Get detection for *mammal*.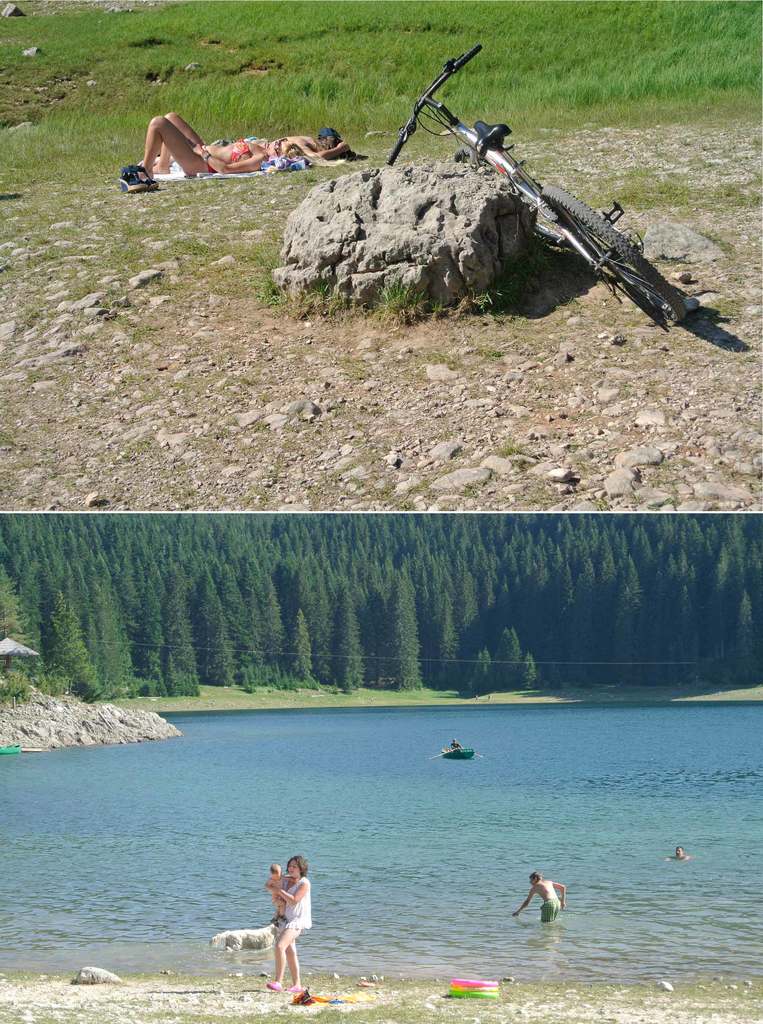
Detection: {"x1": 239, "y1": 124, "x2": 348, "y2": 157}.
